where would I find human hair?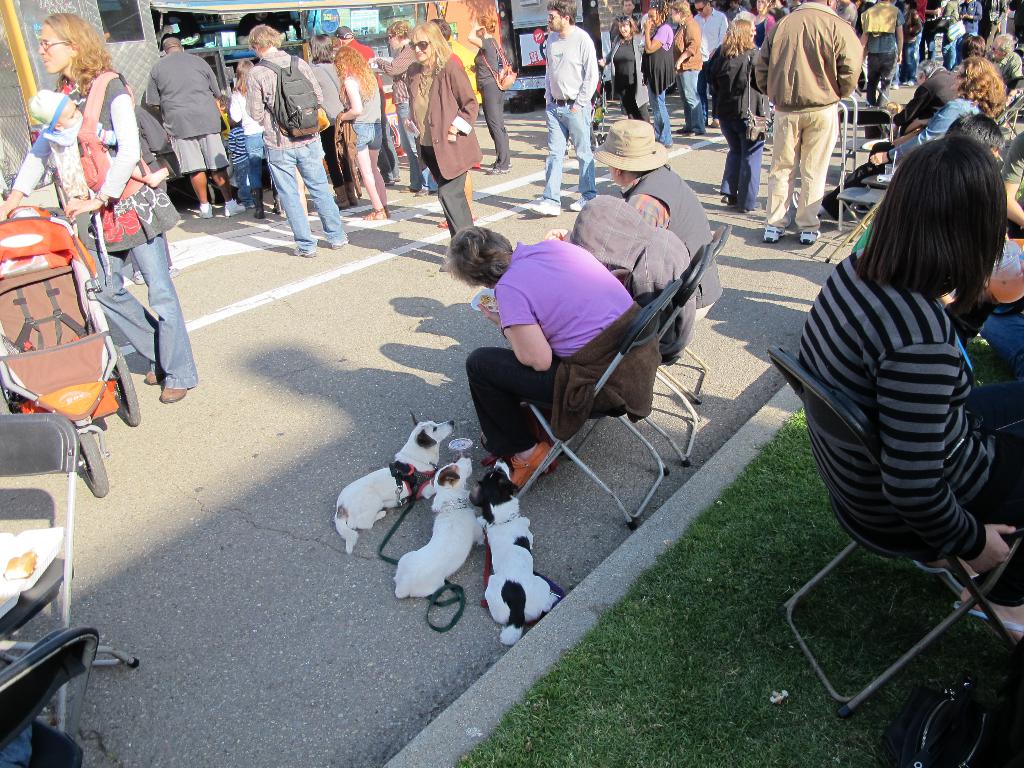
At <region>959, 56, 1007, 104</region>.
